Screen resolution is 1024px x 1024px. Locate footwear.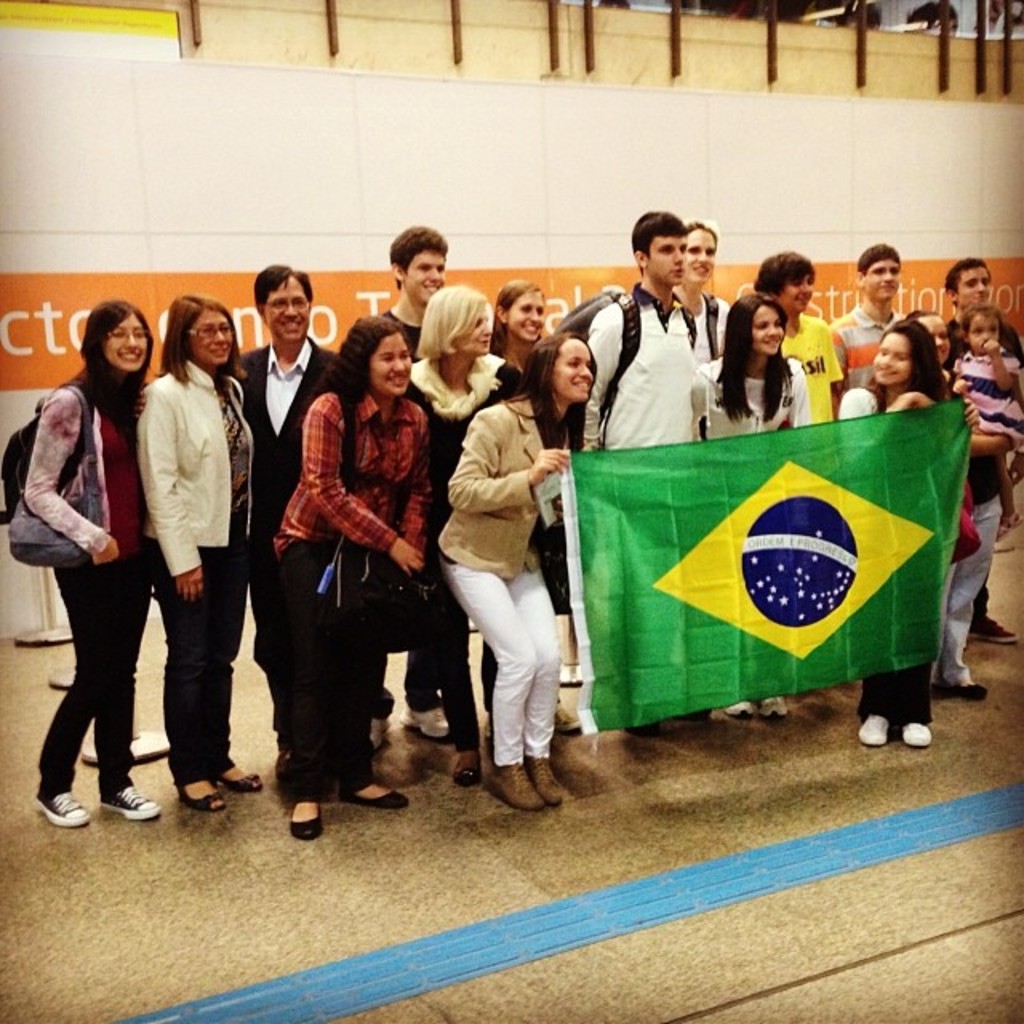
left=339, top=774, right=403, bottom=806.
